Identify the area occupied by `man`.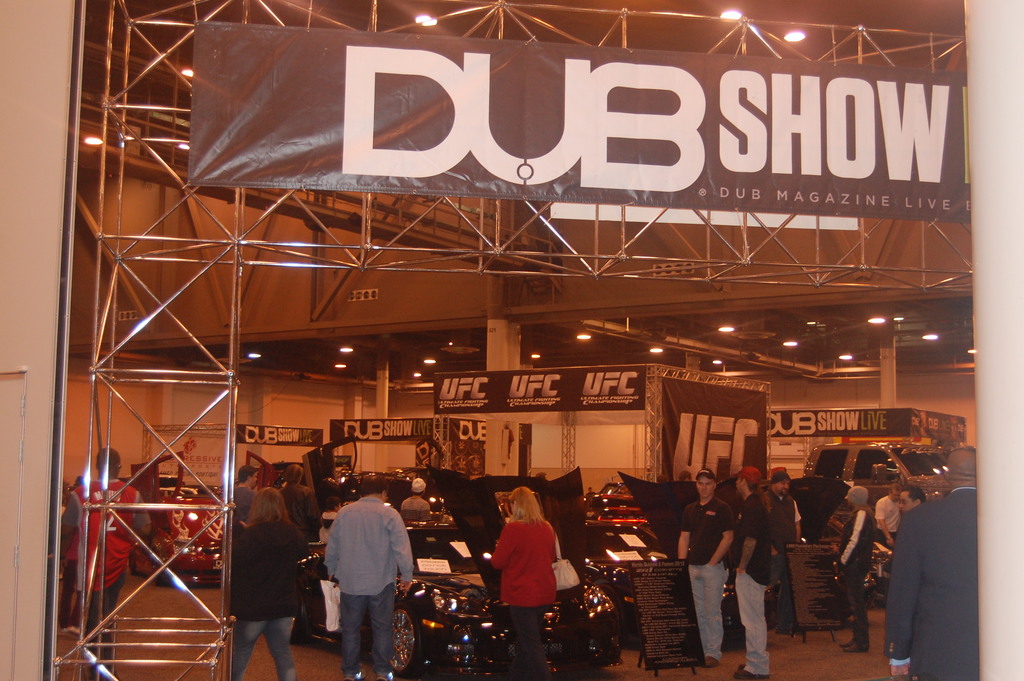
Area: l=312, t=490, r=406, b=672.
